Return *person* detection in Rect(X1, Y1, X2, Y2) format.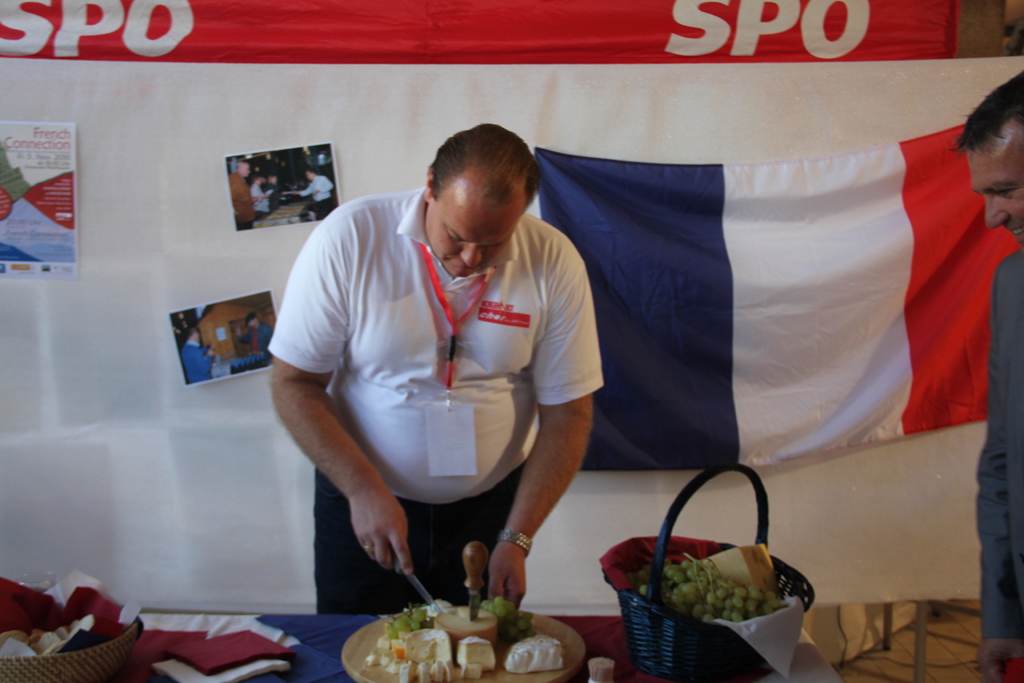
Rect(230, 308, 264, 357).
